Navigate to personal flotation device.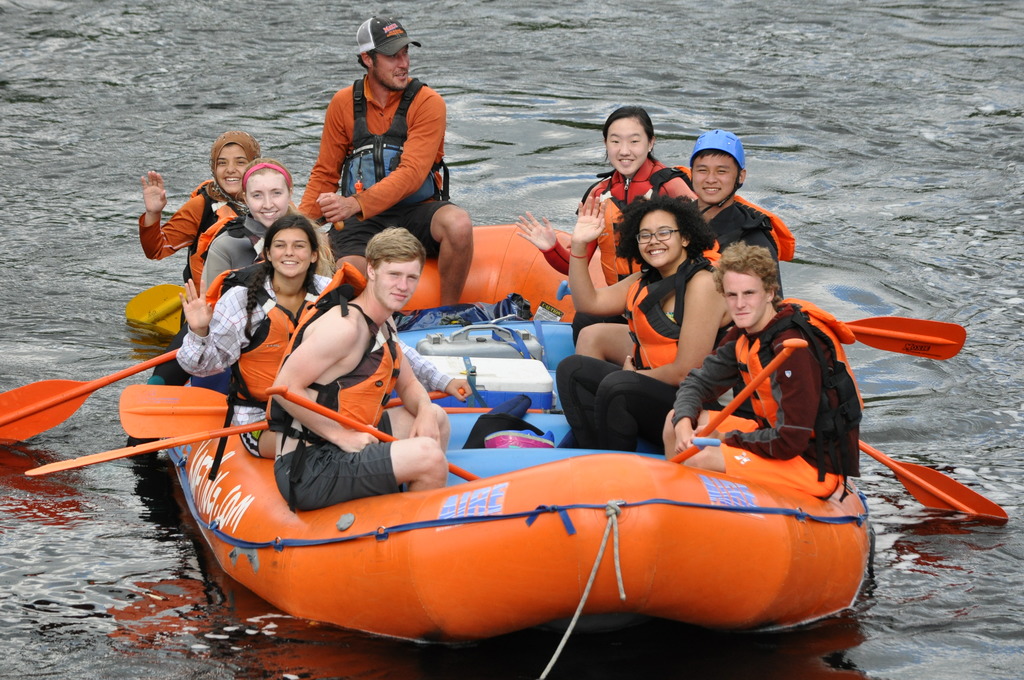
Navigation target: 189:177:234:295.
